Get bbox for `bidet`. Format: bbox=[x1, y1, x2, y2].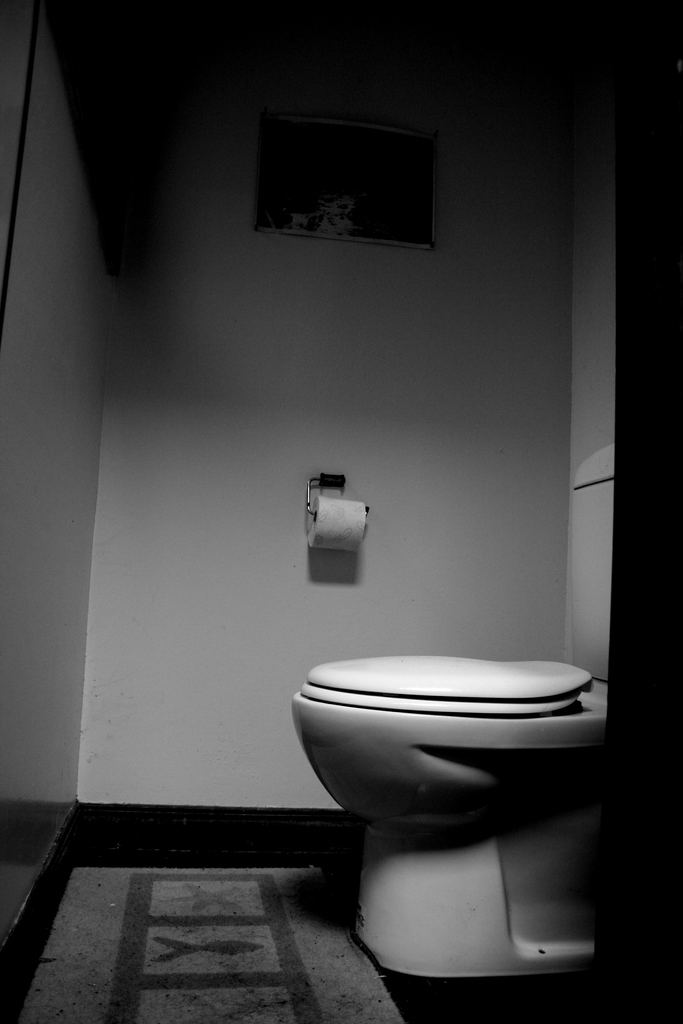
bbox=[292, 659, 591, 978].
